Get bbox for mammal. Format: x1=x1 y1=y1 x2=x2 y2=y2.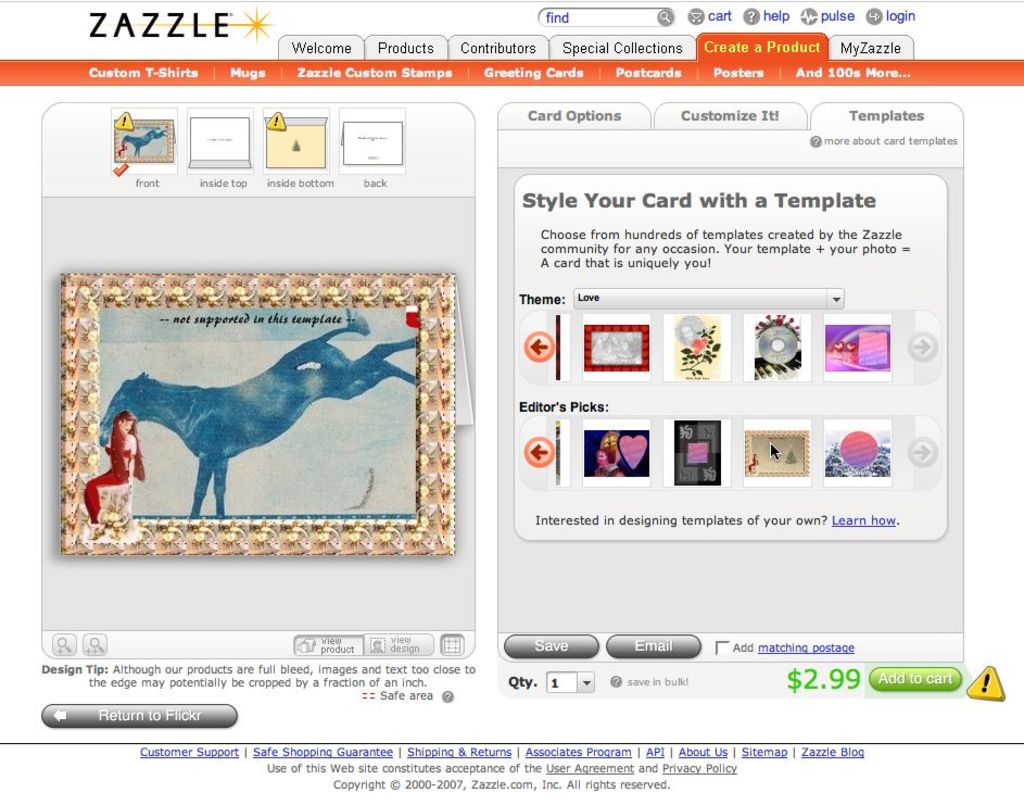
x1=85 y1=408 x2=142 y2=527.
